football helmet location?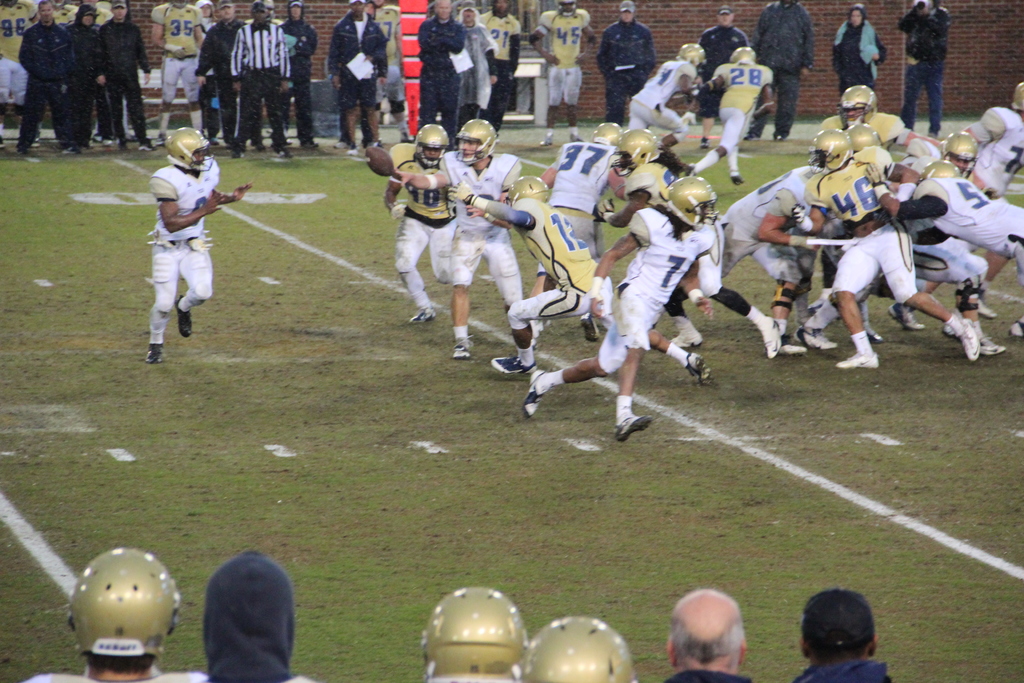
<box>677,44,706,72</box>
